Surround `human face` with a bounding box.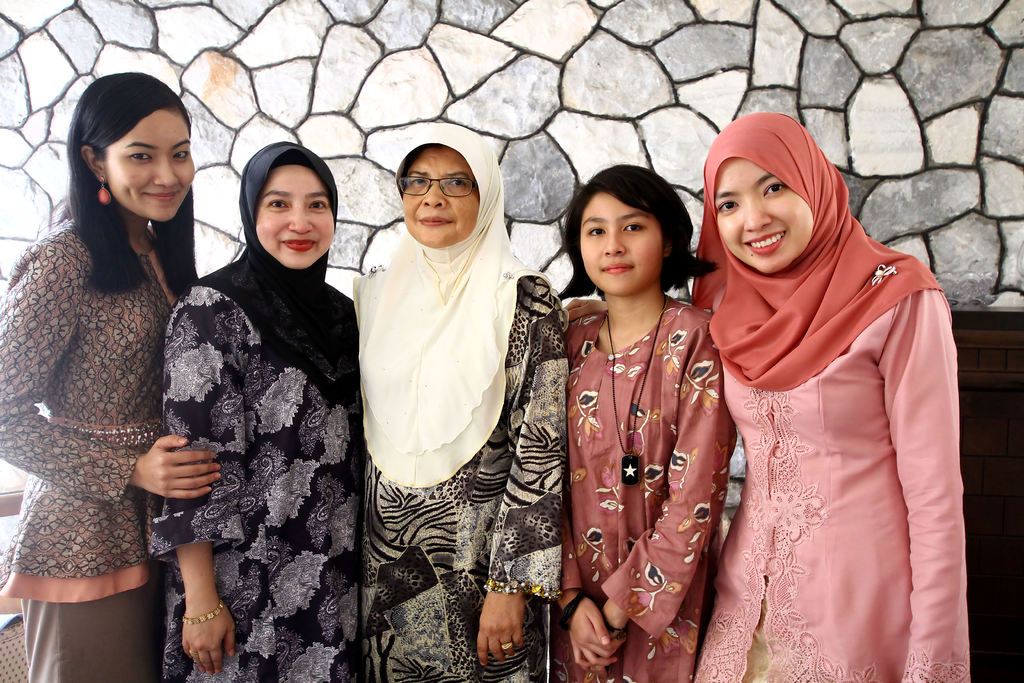
249:161:333:267.
